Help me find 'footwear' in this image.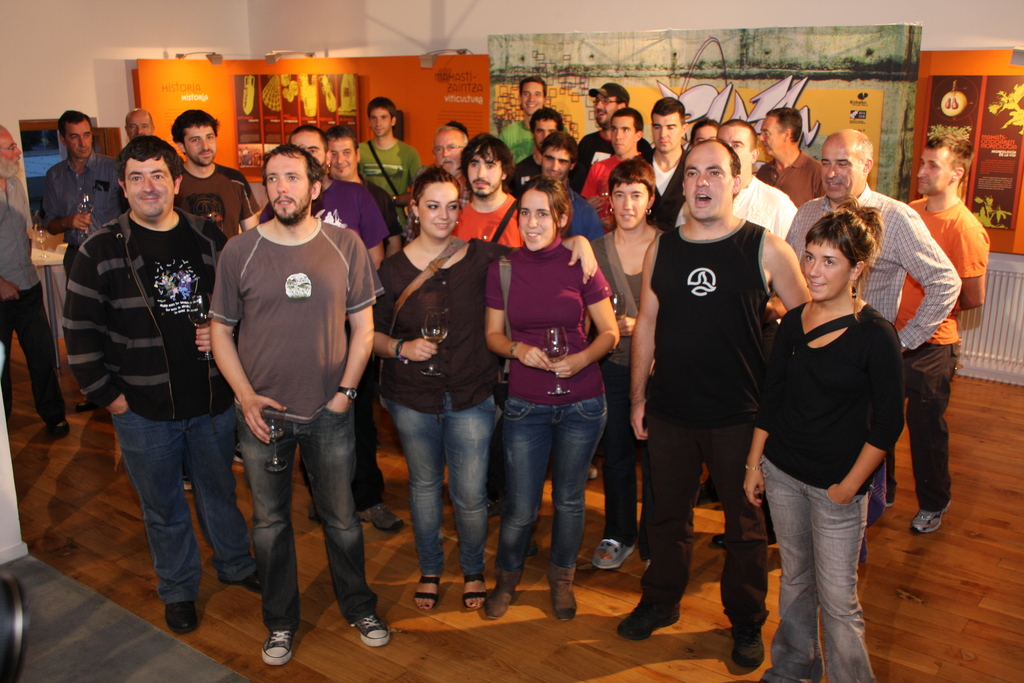
Found it: x1=484, y1=493, x2=508, y2=519.
